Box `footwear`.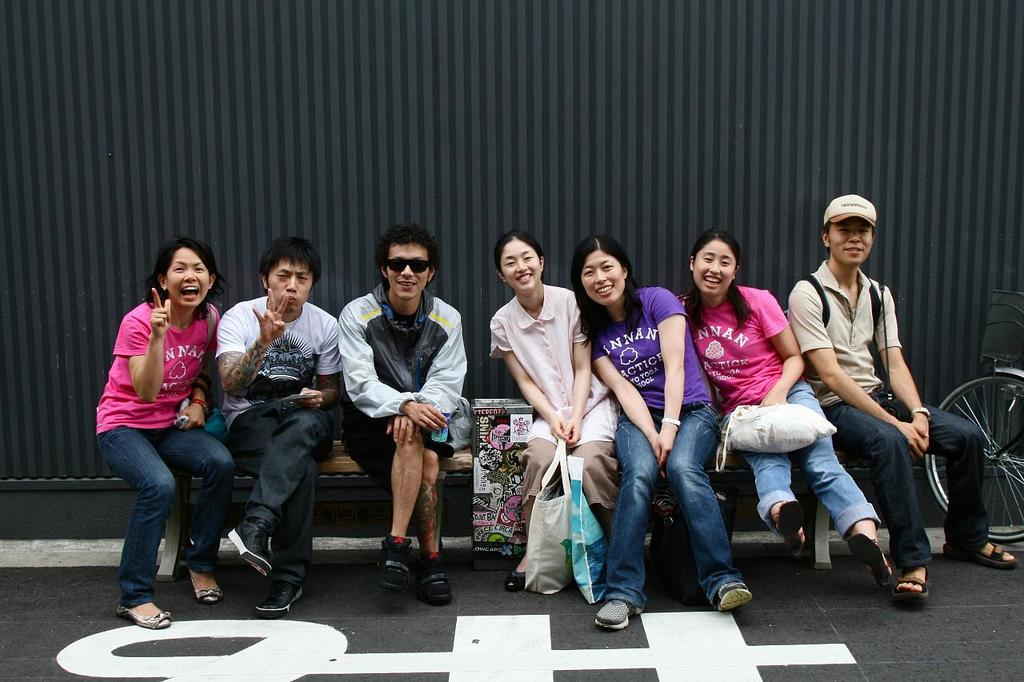
852, 526, 903, 588.
